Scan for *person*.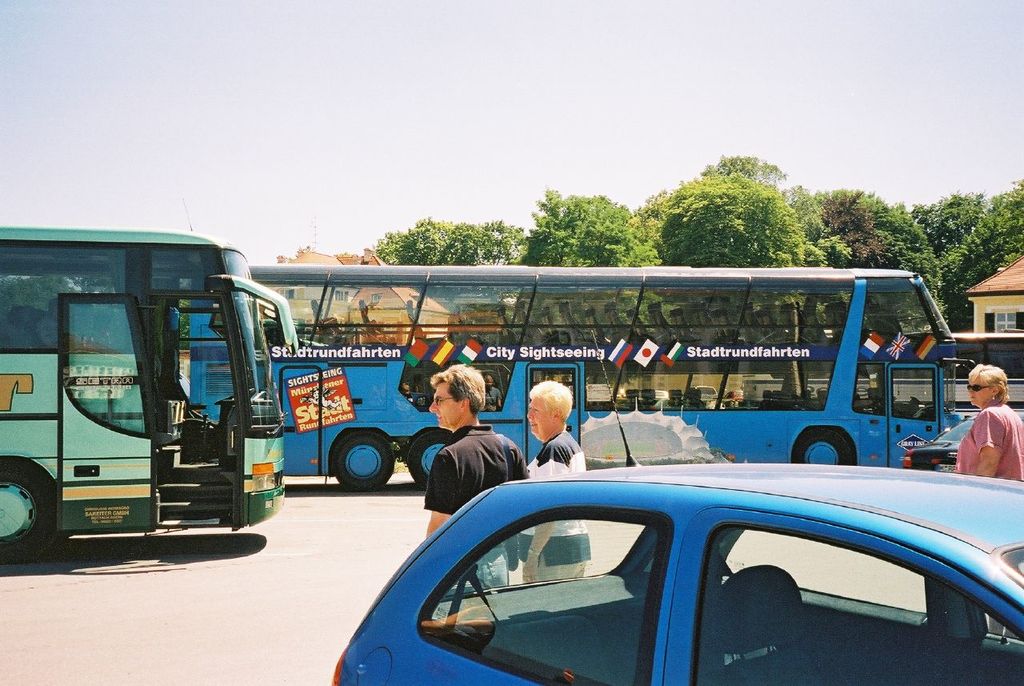
Scan result: BBox(422, 359, 530, 536).
